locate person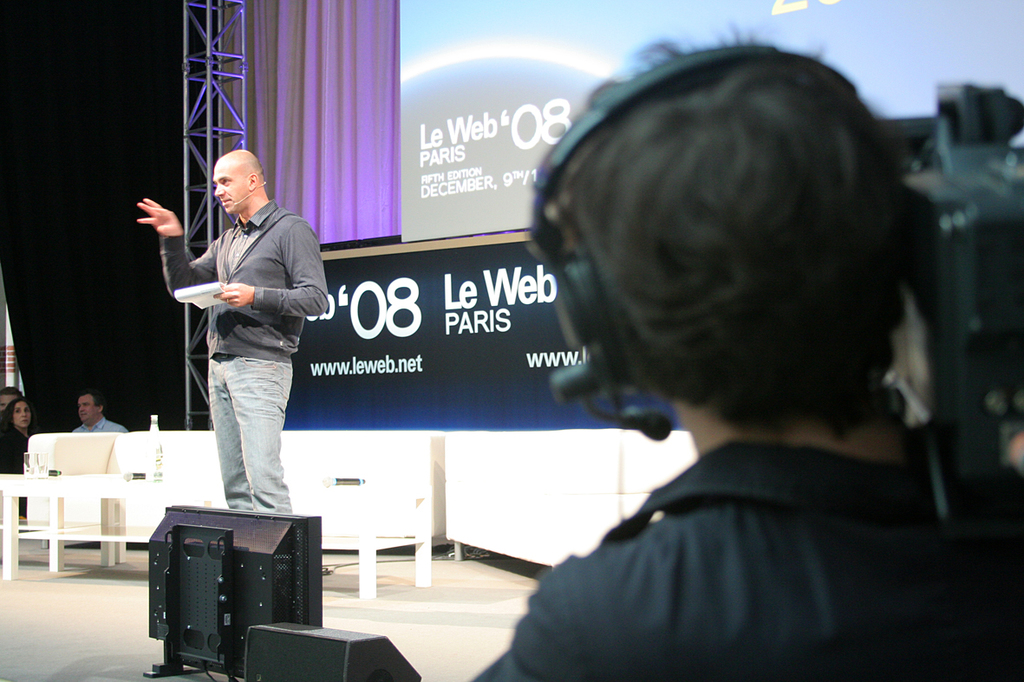
rect(148, 136, 312, 547)
